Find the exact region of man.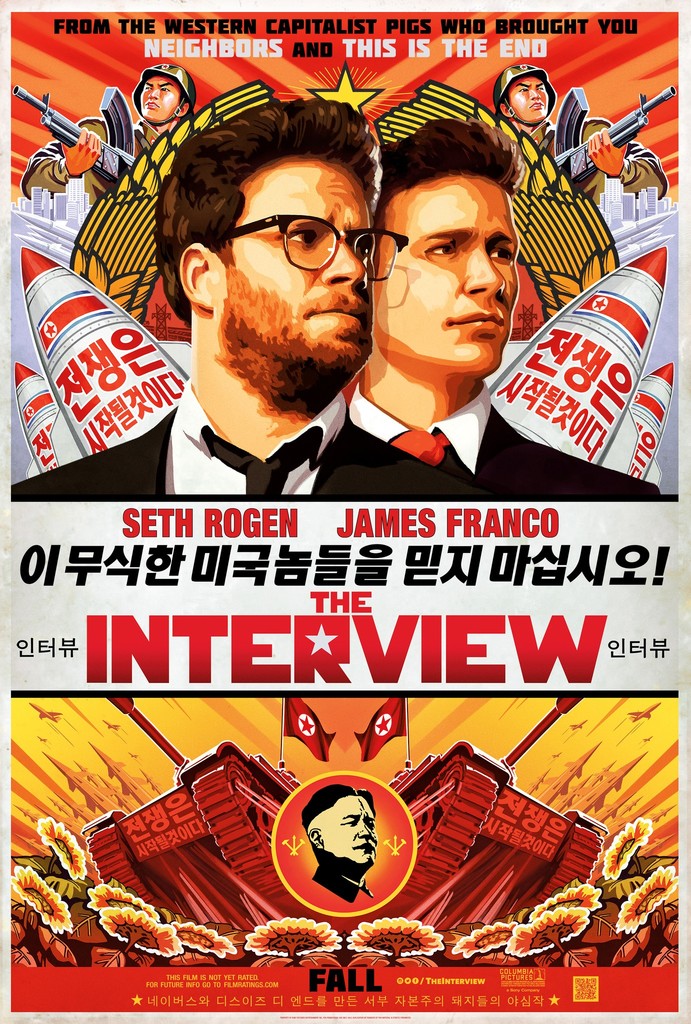
Exact region: (x1=113, y1=111, x2=452, y2=500).
